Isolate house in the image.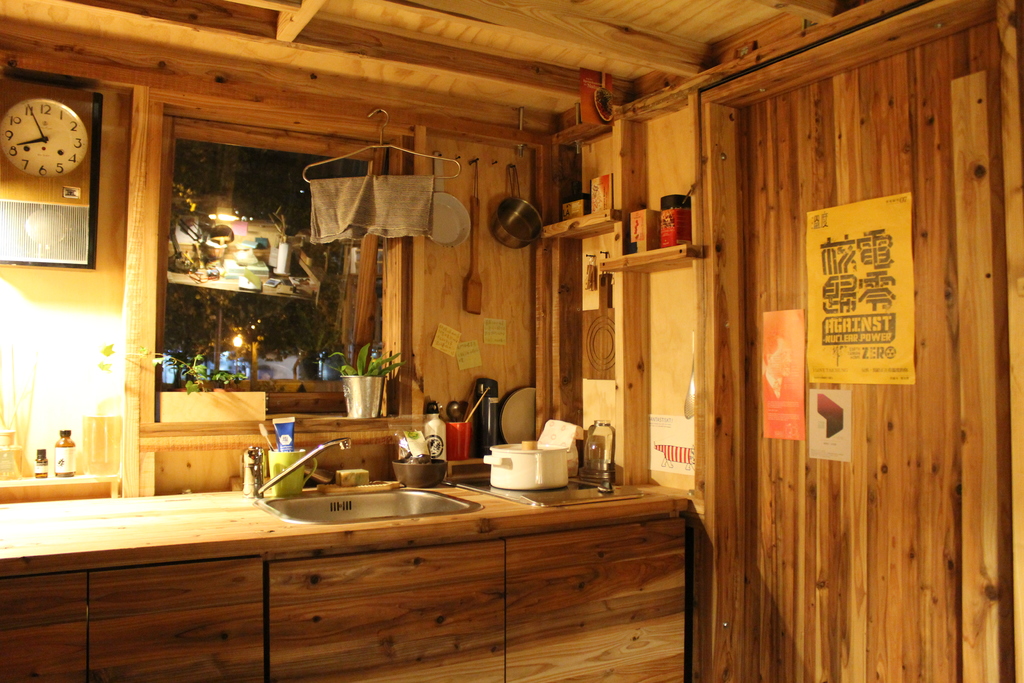
Isolated region: pyautogui.locateOnScreen(15, 12, 1023, 625).
